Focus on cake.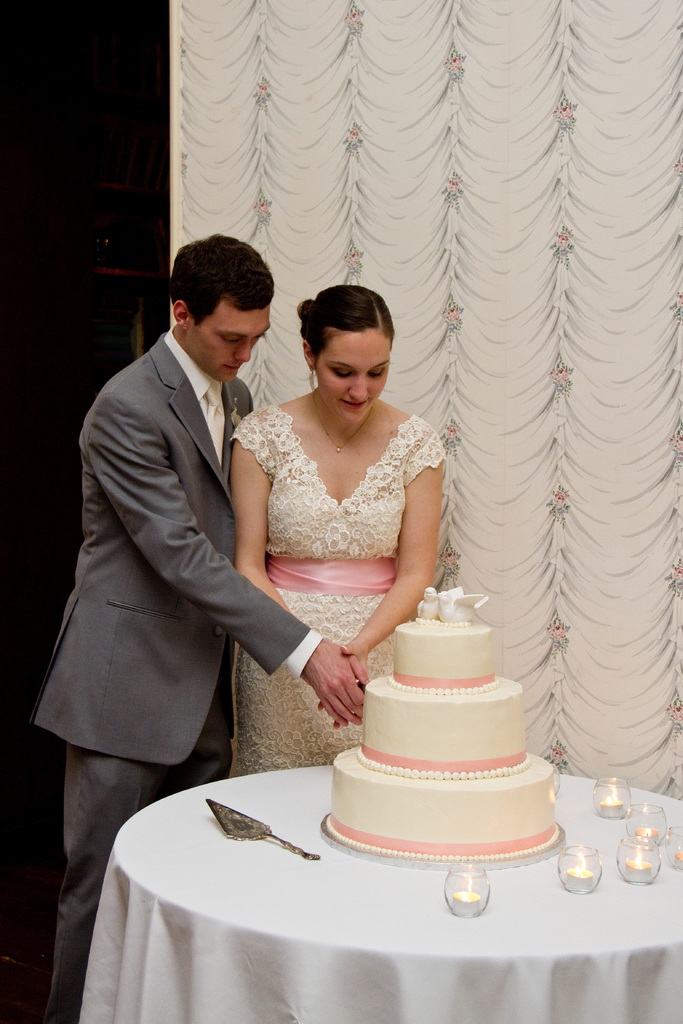
Focused at bbox=[328, 587, 559, 856].
